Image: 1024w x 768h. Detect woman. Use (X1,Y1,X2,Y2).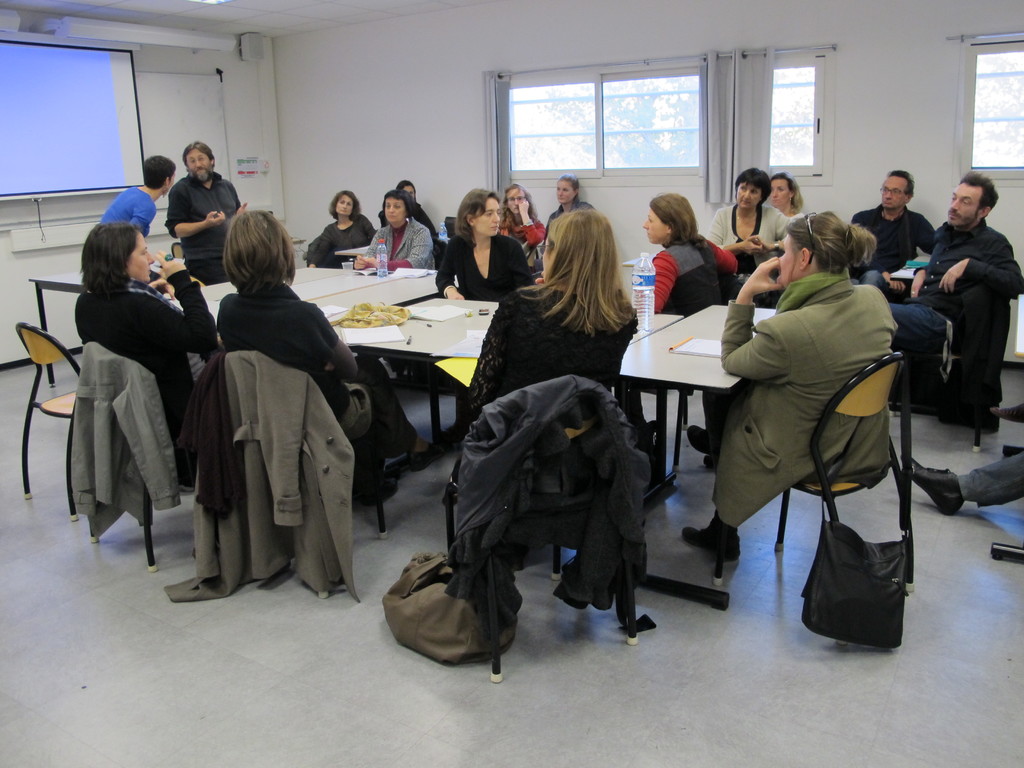
(460,203,637,491).
